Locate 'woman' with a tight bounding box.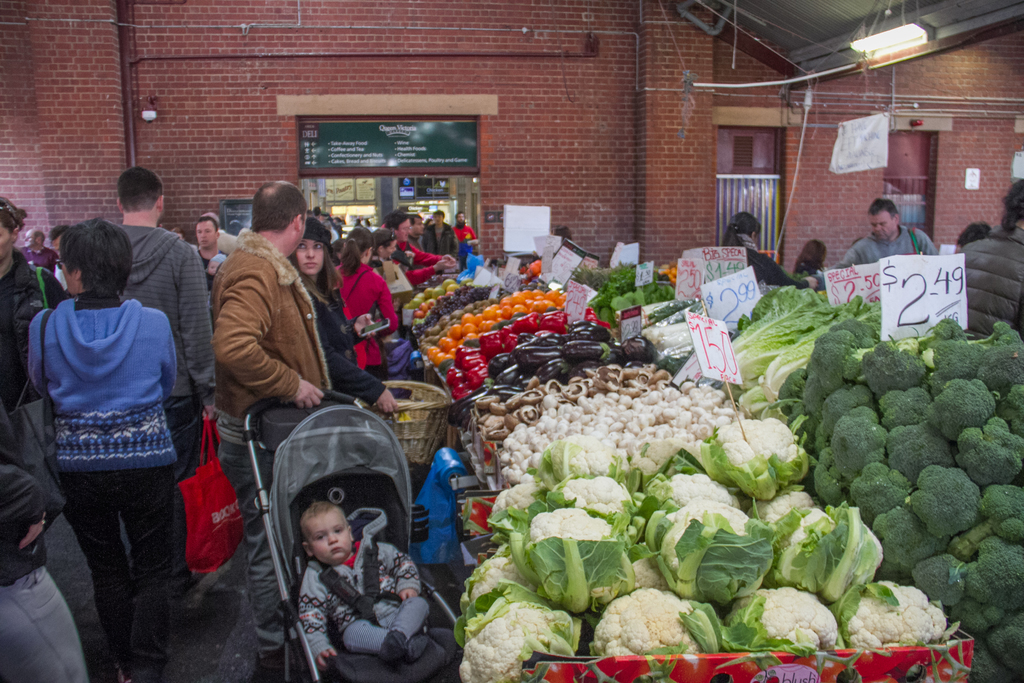
0:197:67:454.
